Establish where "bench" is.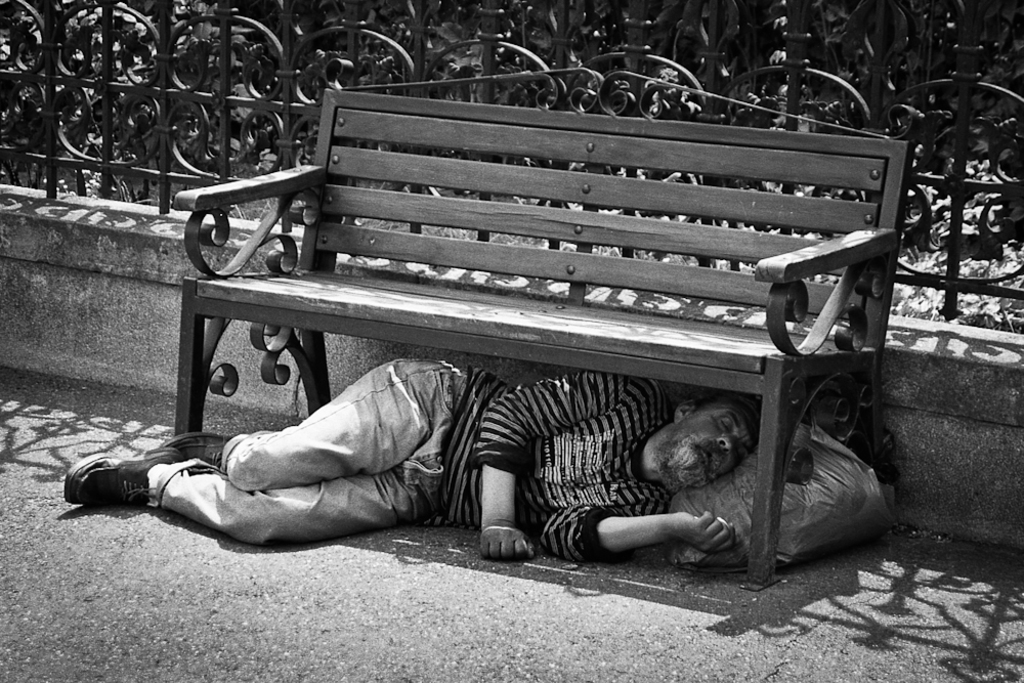
Established at x1=147 y1=93 x2=901 y2=594.
